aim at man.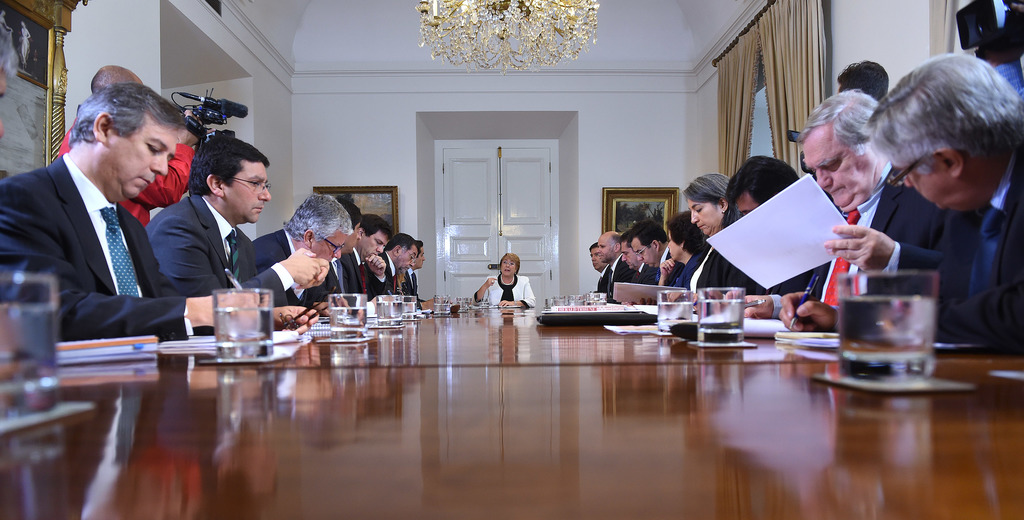
Aimed at x1=721, y1=87, x2=952, y2=331.
